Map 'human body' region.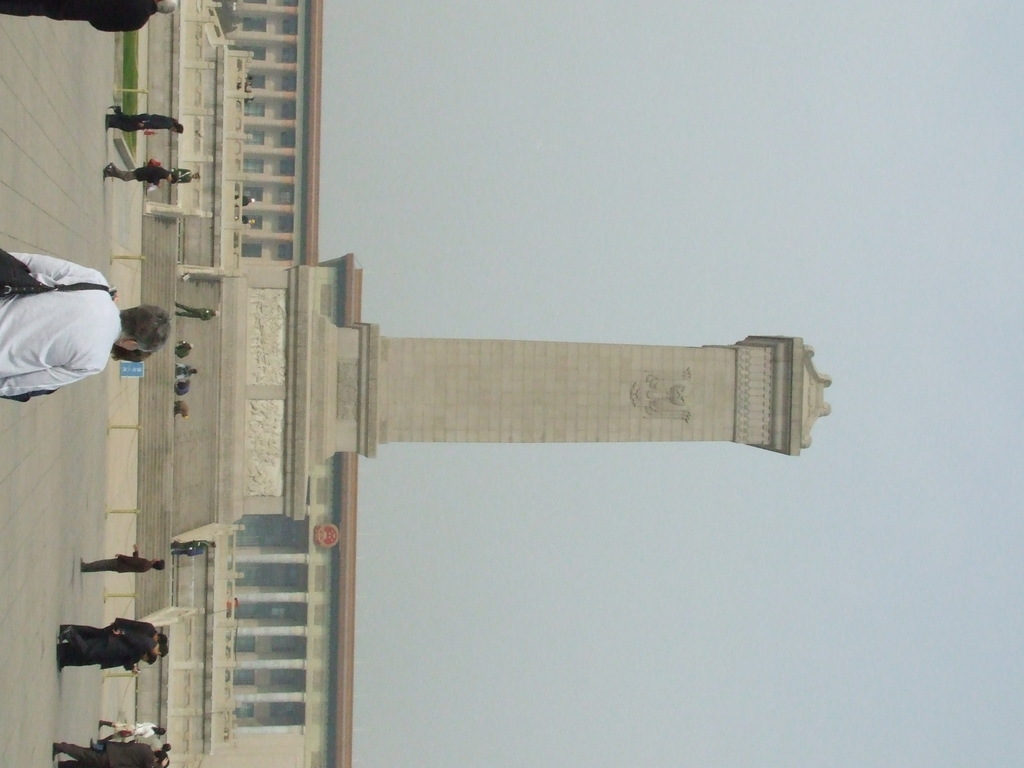
Mapped to (61,615,168,677).
